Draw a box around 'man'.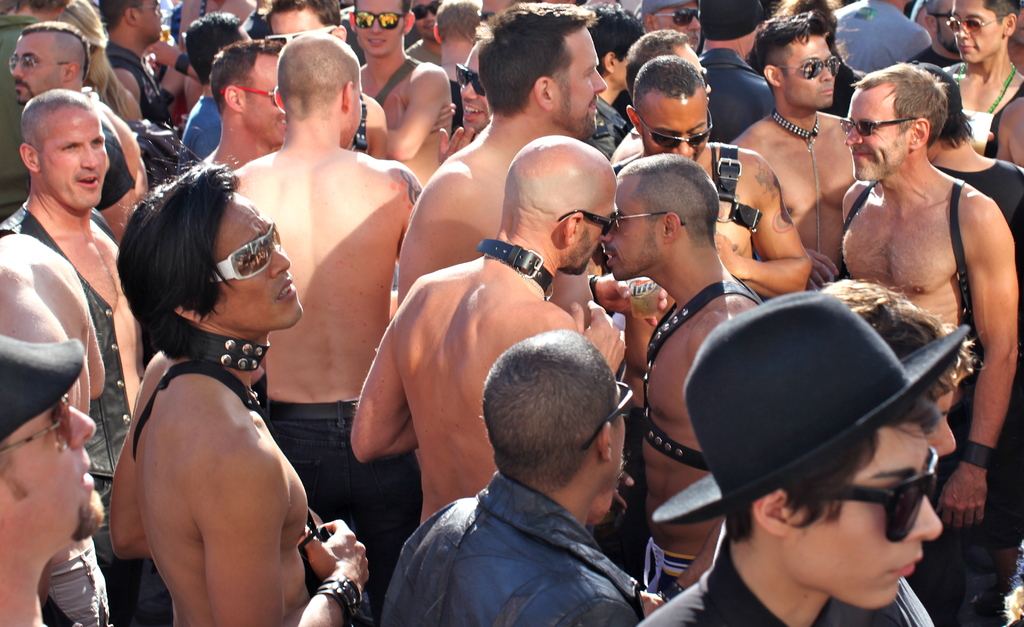
(450, 35, 504, 138).
